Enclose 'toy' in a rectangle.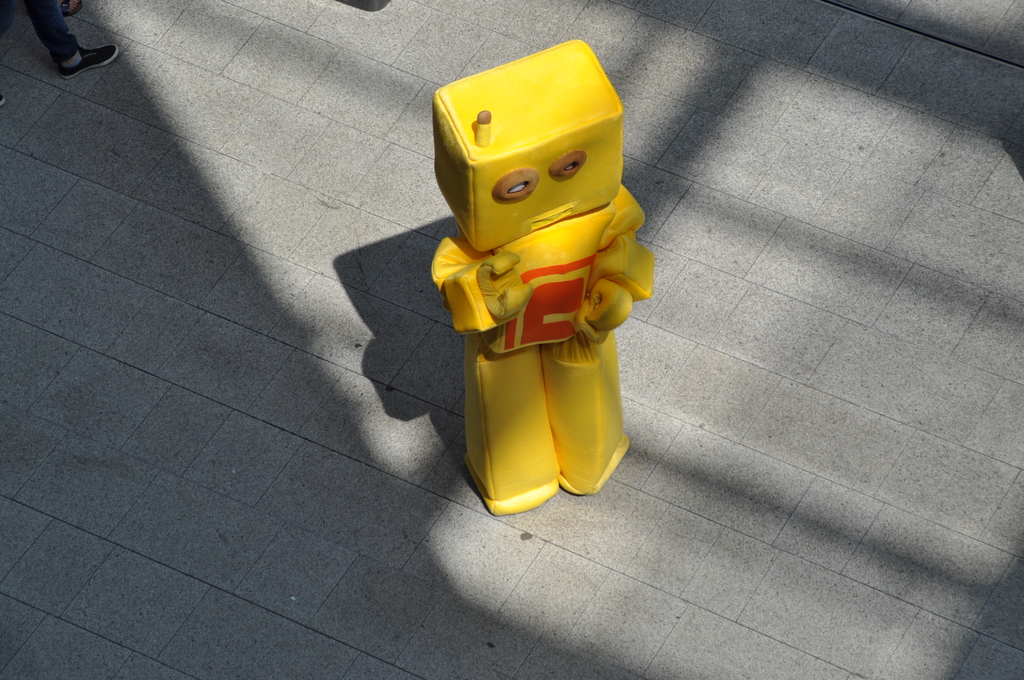
(408, 24, 680, 505).
